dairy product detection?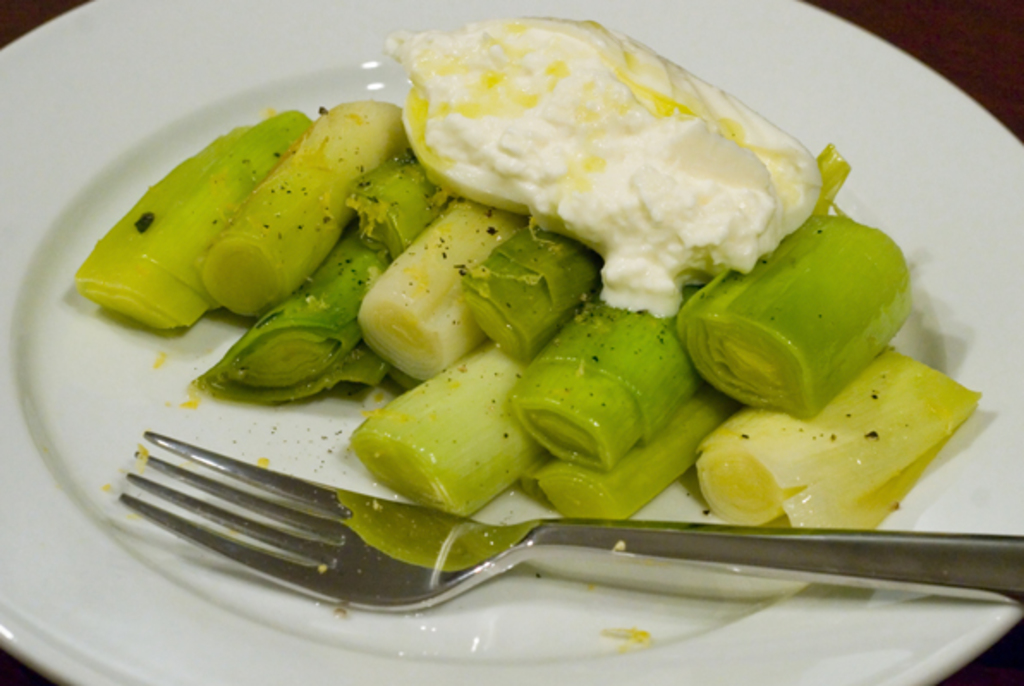
box(375, 19, 849, 311)
